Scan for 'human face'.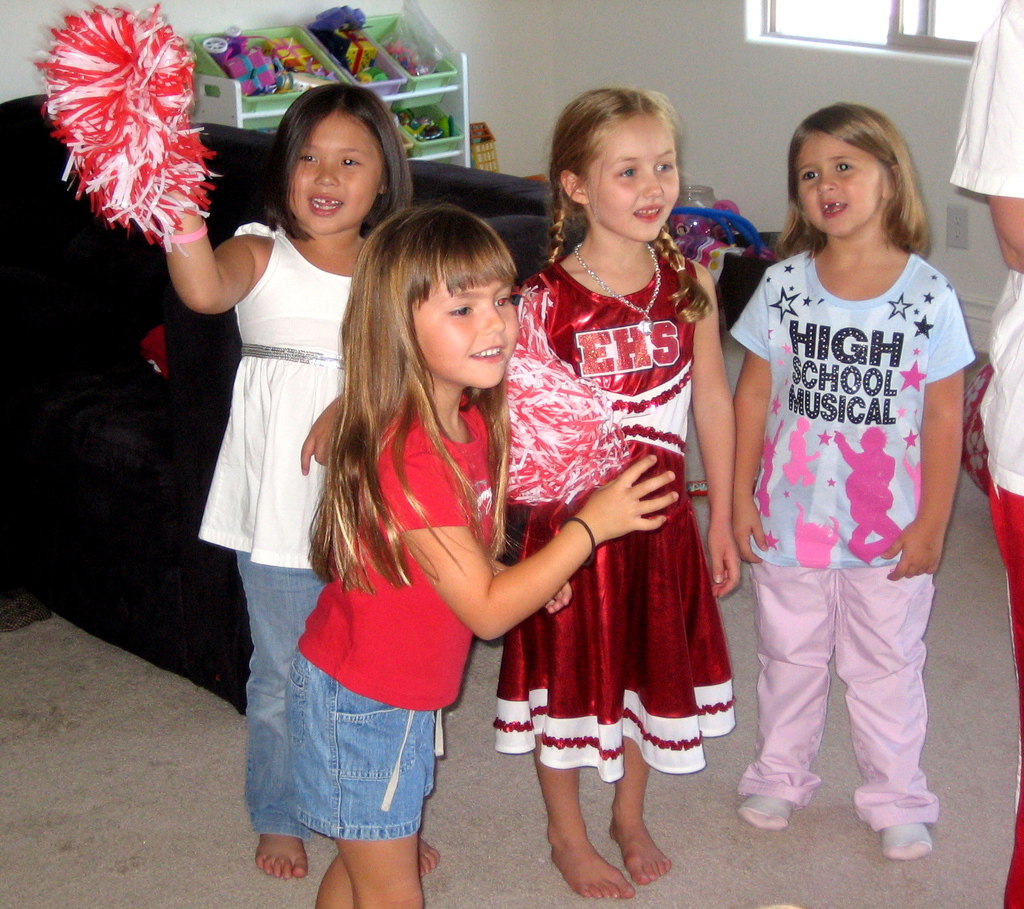
Scan result: BBox(798, 133, 879, 236).
